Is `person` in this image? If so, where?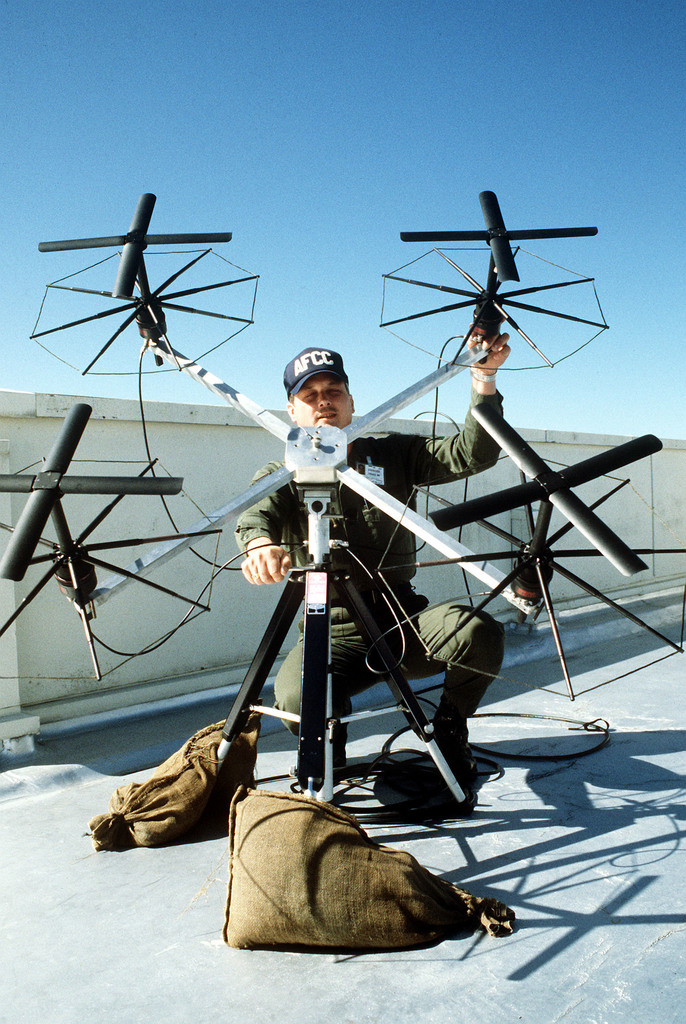
Yes, at <box>235,326,504,794</box>.
